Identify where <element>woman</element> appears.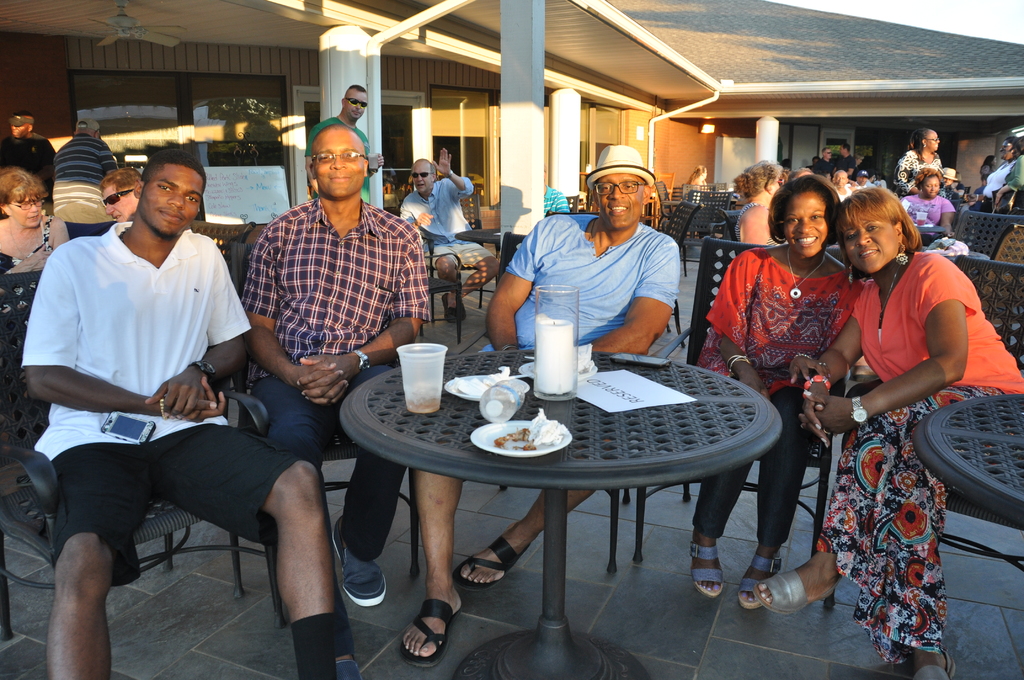
Appears at region(691, 164, 711, 200).
